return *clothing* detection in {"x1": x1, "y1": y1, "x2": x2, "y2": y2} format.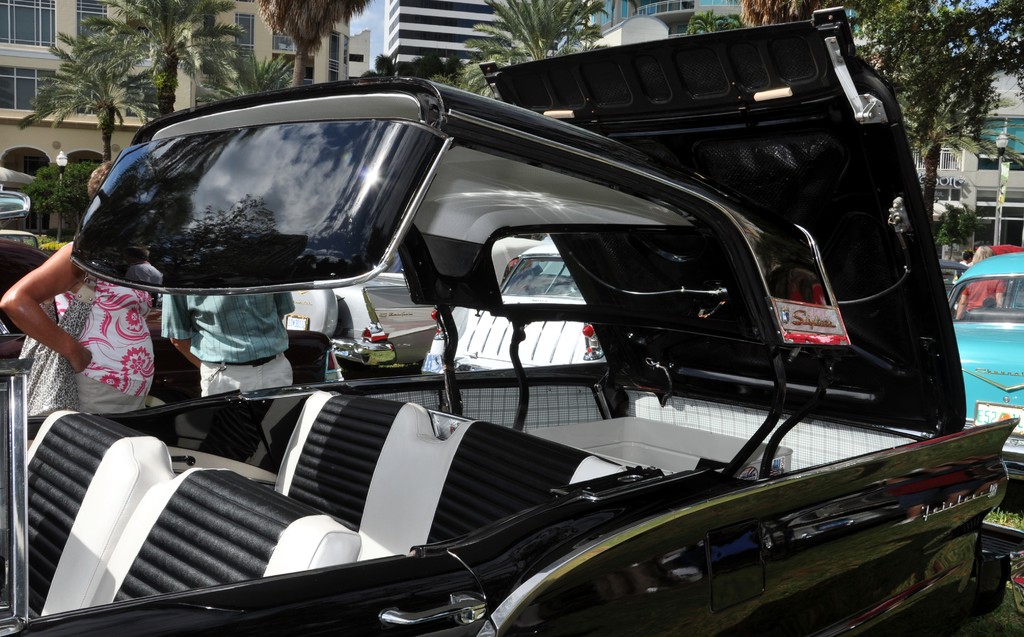
{"x1": 149, "y1": 282, "x2": 317, "y2": 406}.
